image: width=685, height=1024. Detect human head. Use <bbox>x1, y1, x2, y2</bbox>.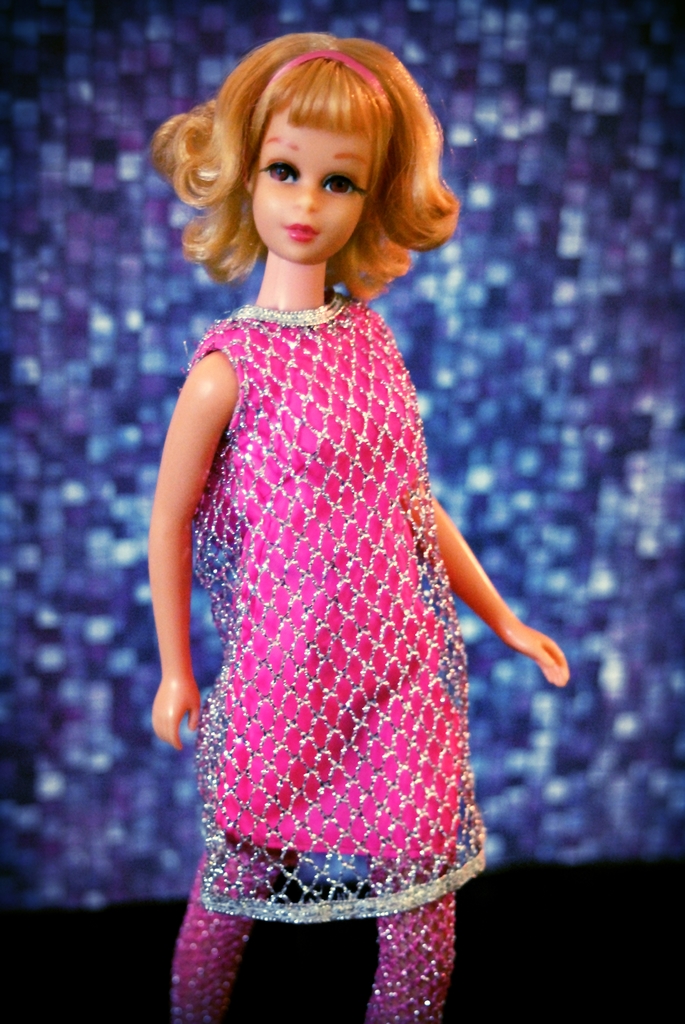
<bbox>191, 35, 433, 252</bbox>.
